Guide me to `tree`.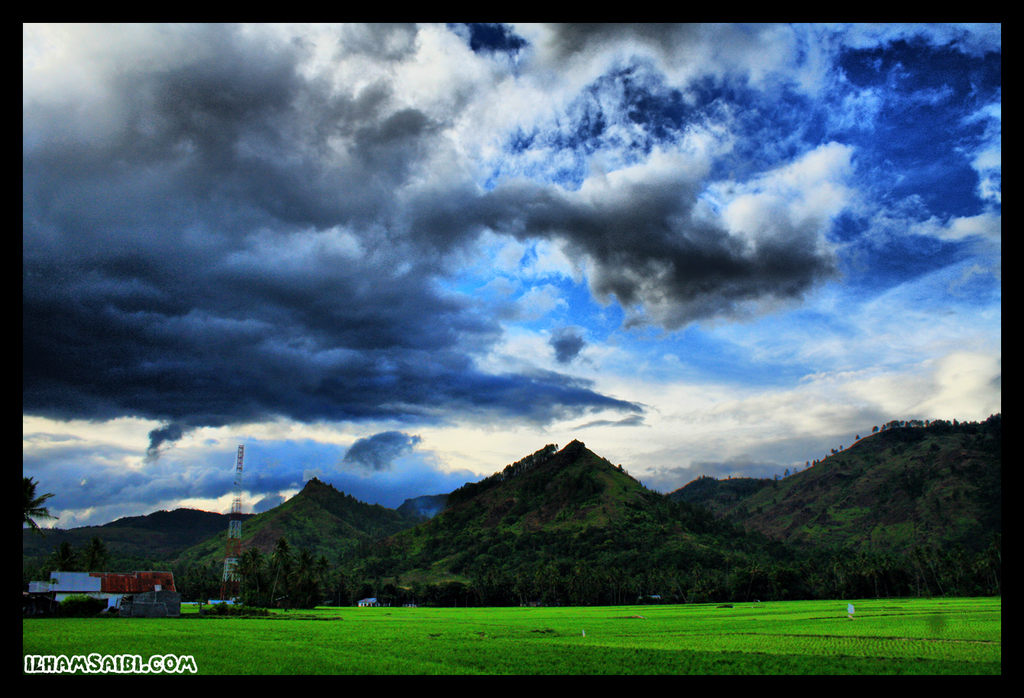
Guidance: (left=19, top=477, right=55, bottom=536).
